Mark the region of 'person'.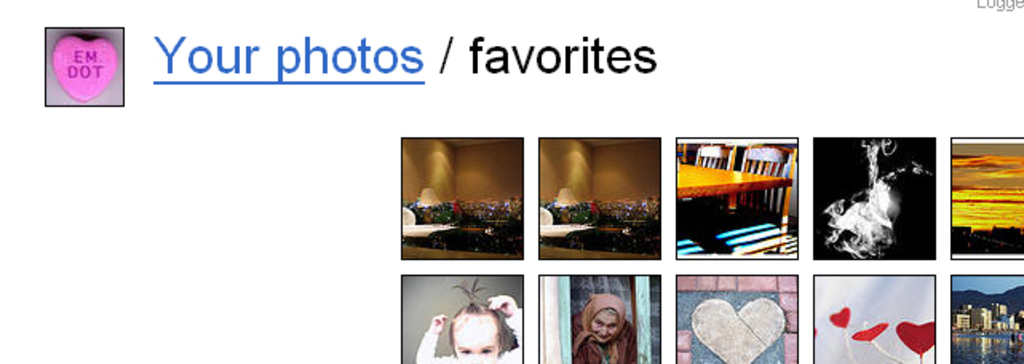
Region: 578,284,645,363.
